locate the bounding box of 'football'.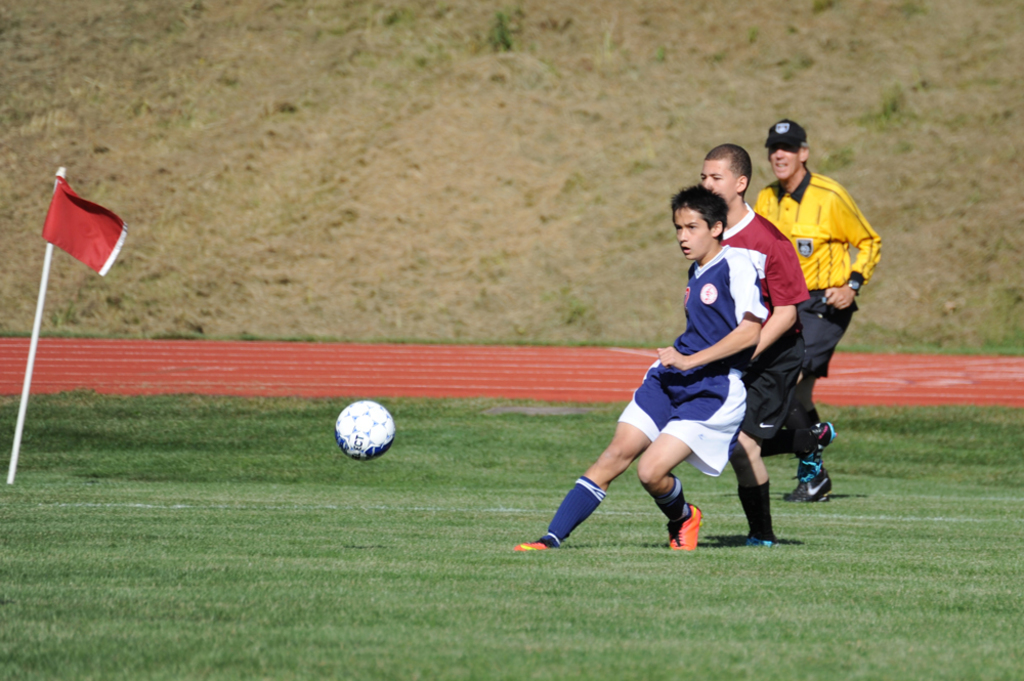
Bounding box: <box>331,397,397,461</box>.
